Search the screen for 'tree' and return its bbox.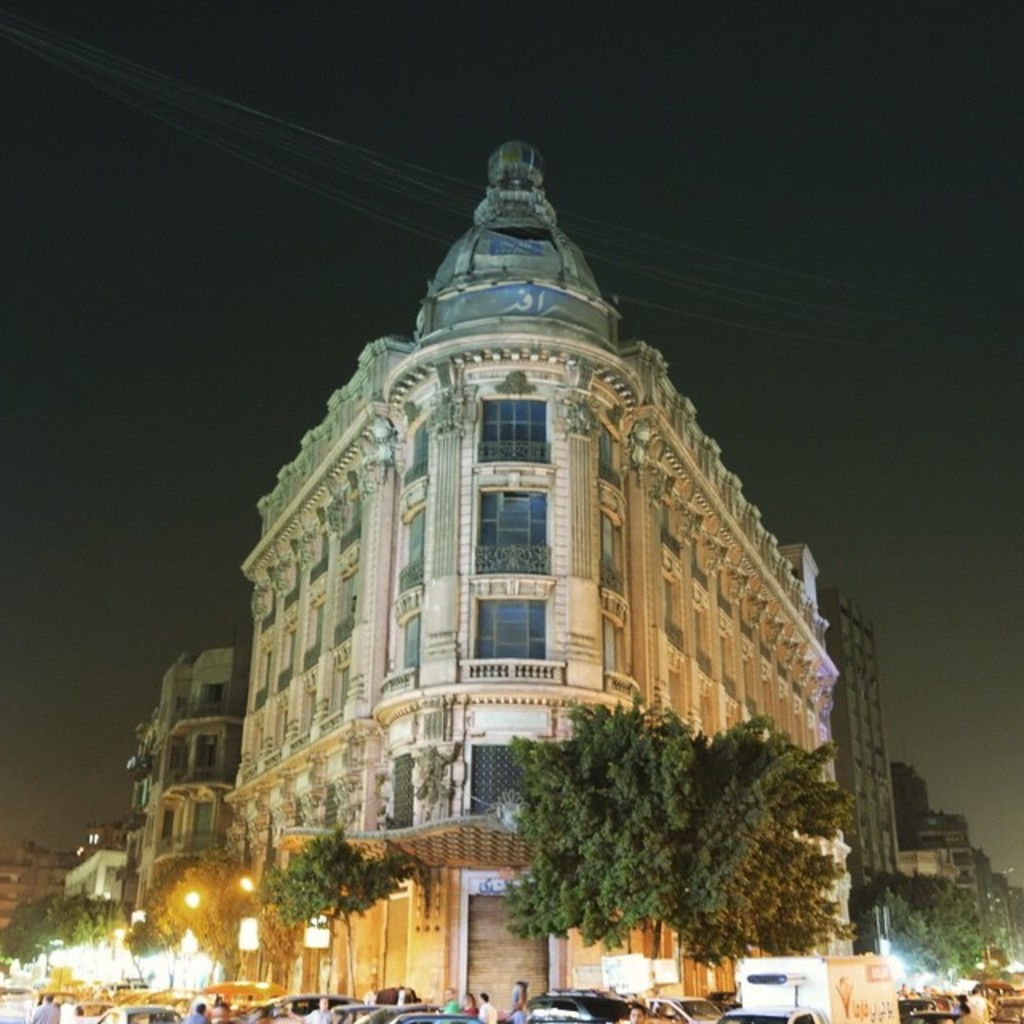
Found: <region>456, 706, 883, 963</region>.
